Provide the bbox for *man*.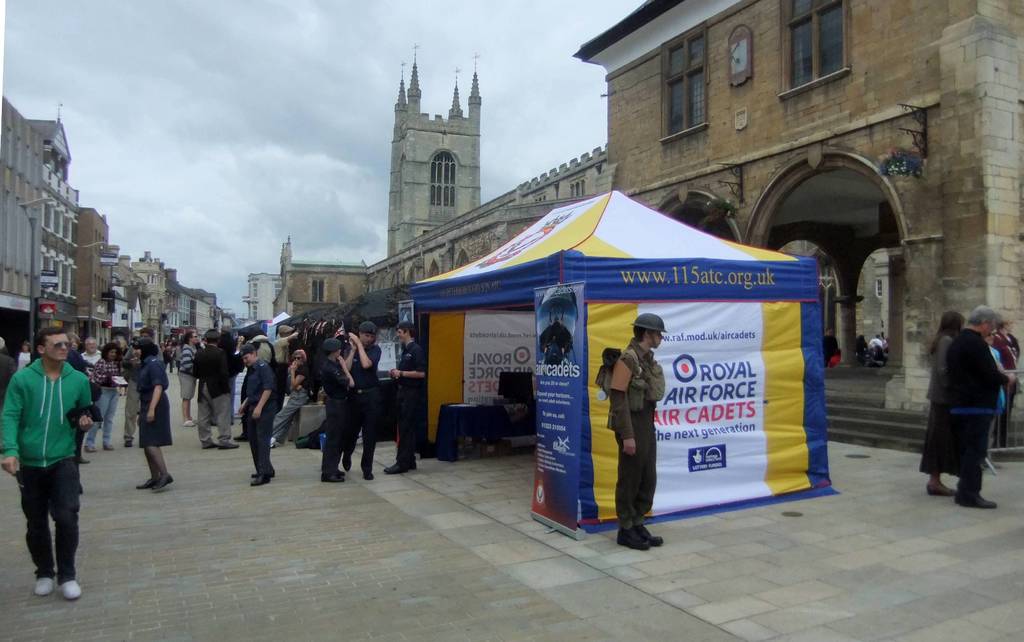
Rect(606, 312, 668, 550).
